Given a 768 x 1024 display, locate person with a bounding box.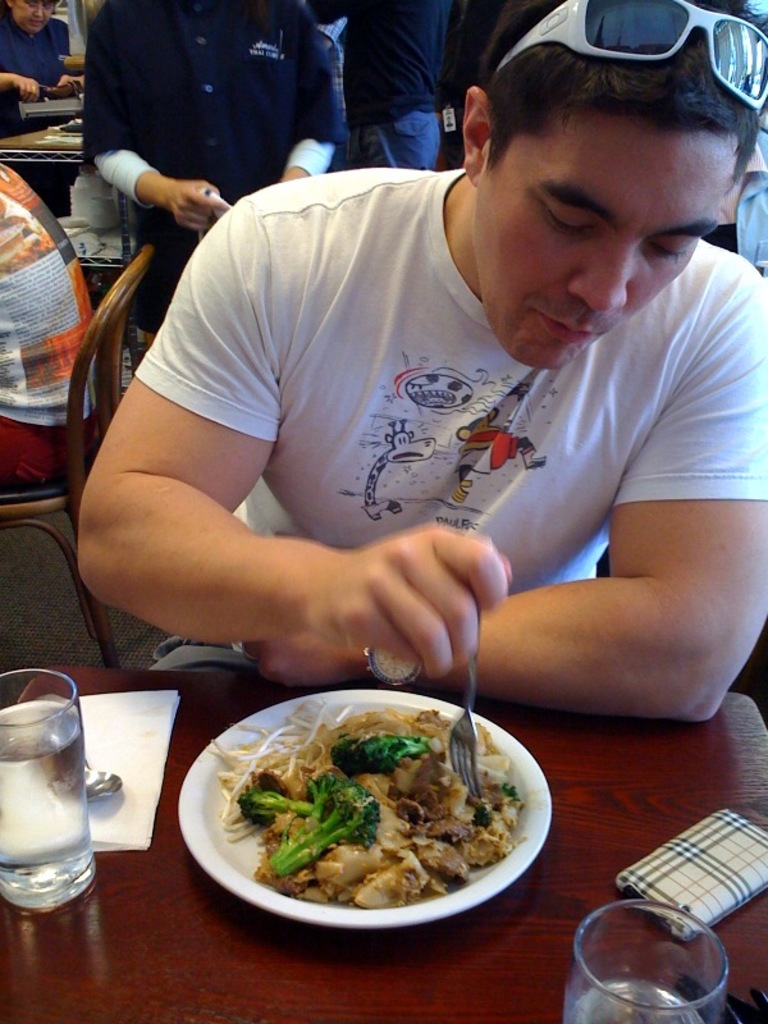
Located: (83, 0, 740, 763).
